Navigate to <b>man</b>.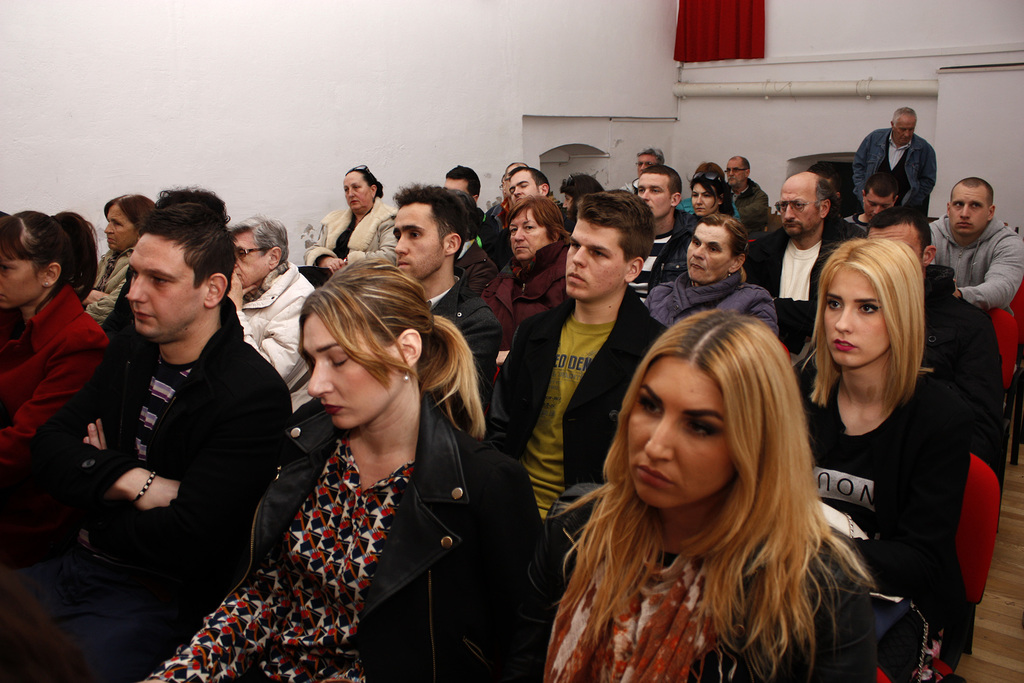
Navigation target: [226,214,316,390].
